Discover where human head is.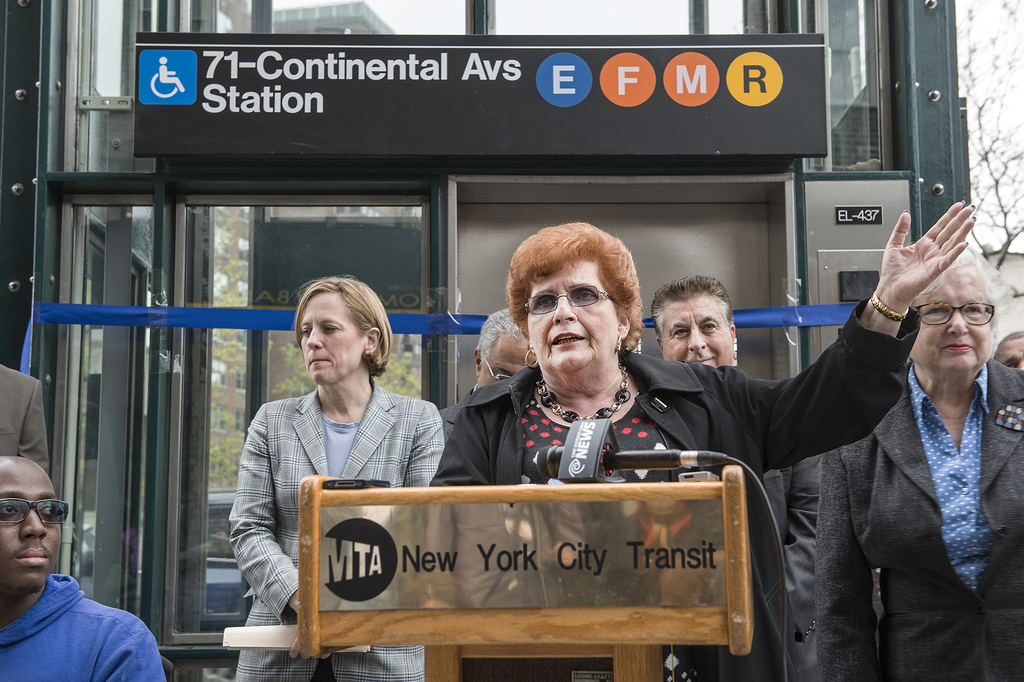
Discovered at detection(471, 302, 537, 389).
